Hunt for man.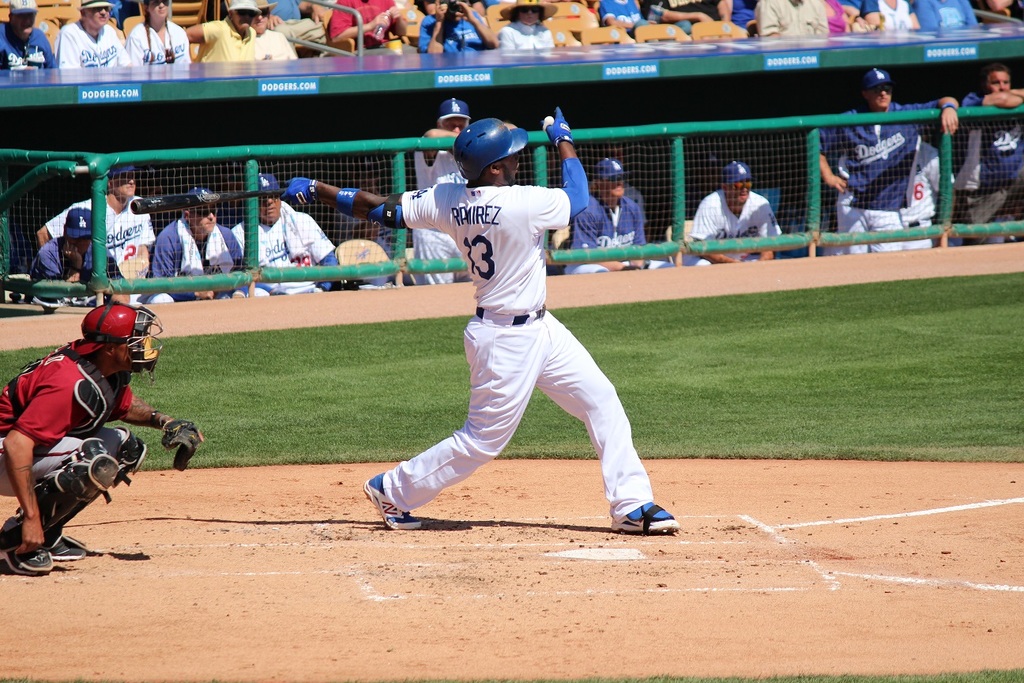
Hunted down at select_region(34, 209, 130, 308).
